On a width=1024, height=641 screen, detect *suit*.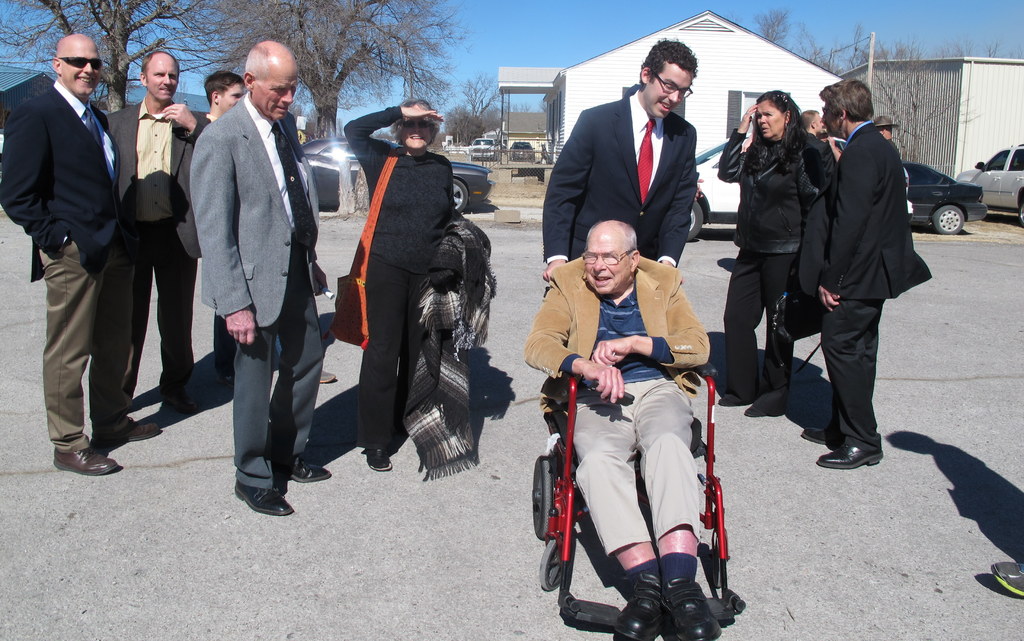
{"left": 0, "top": 78, "right": 127, "bottom": 450}.
